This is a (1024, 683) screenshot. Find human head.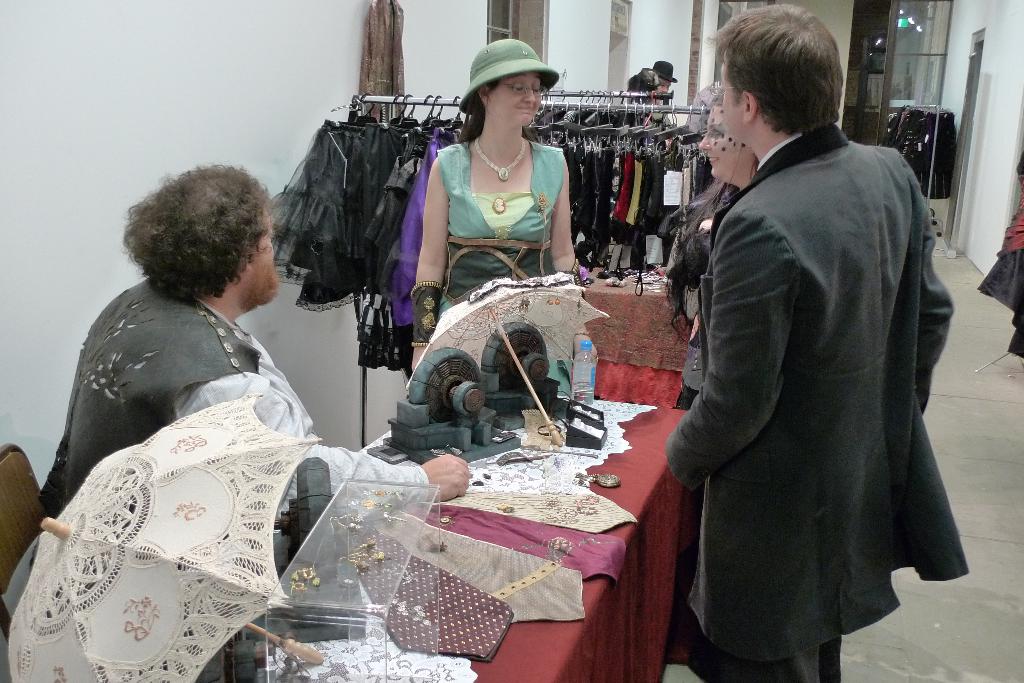
Bounding box: region(699, 94, 755, 182).
